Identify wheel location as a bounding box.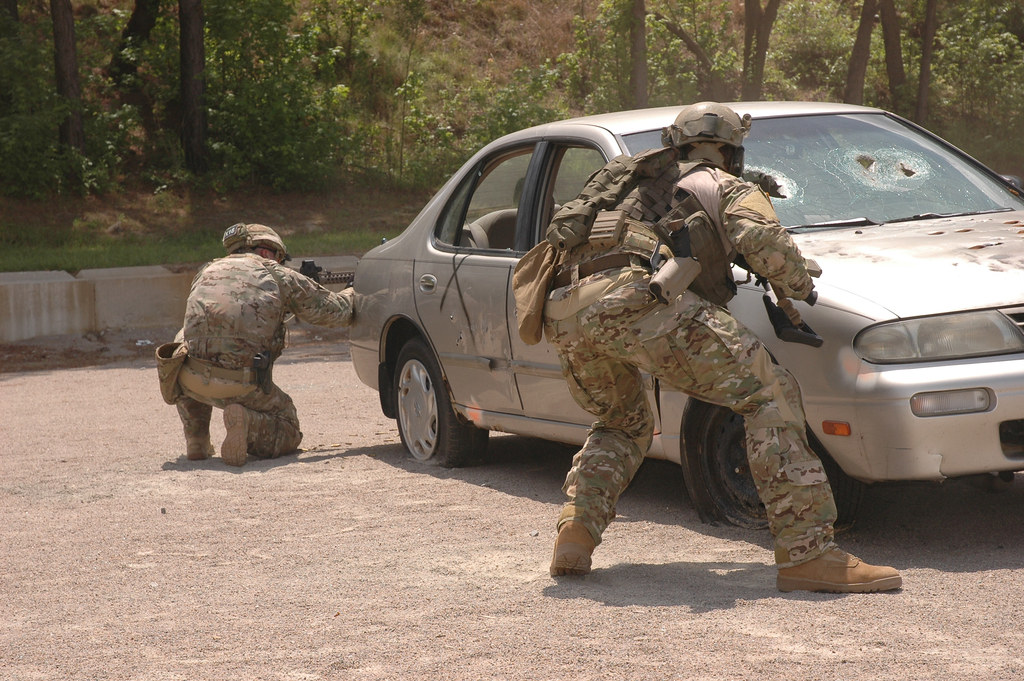
box(397, 356, 476, 466).
